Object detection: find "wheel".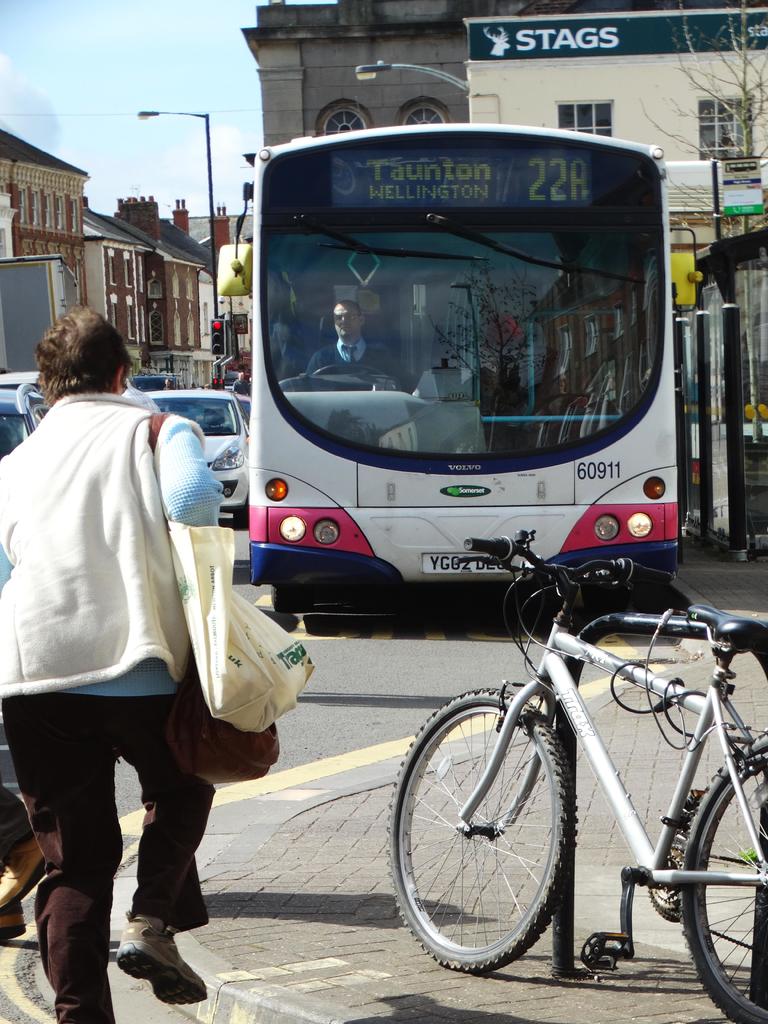
bbox(268, 583, 317, 620).
